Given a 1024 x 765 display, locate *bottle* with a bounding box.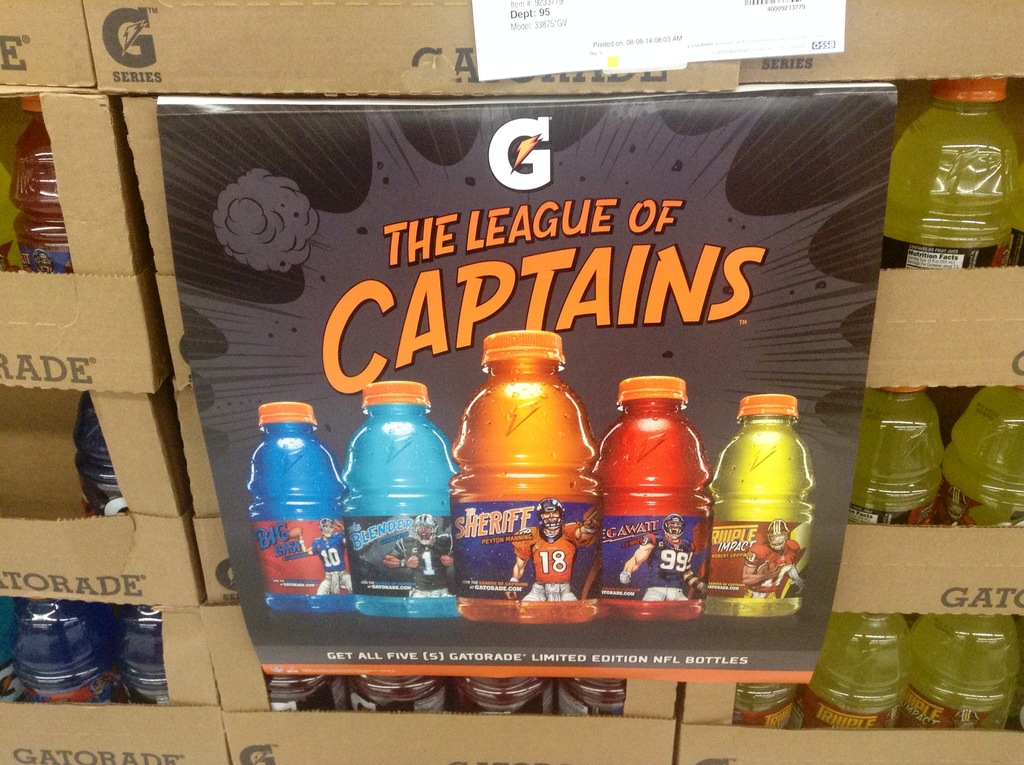
Located: BBox(340, 378, 456, 615).
